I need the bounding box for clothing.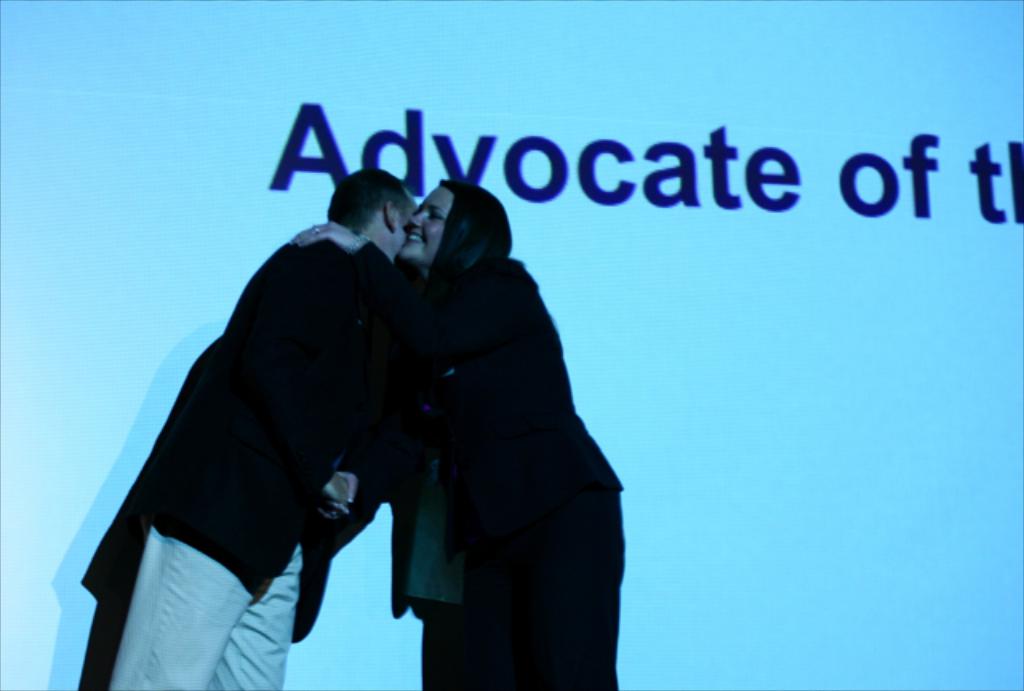
Here it is: BBox(107, 240, 403, 689).
